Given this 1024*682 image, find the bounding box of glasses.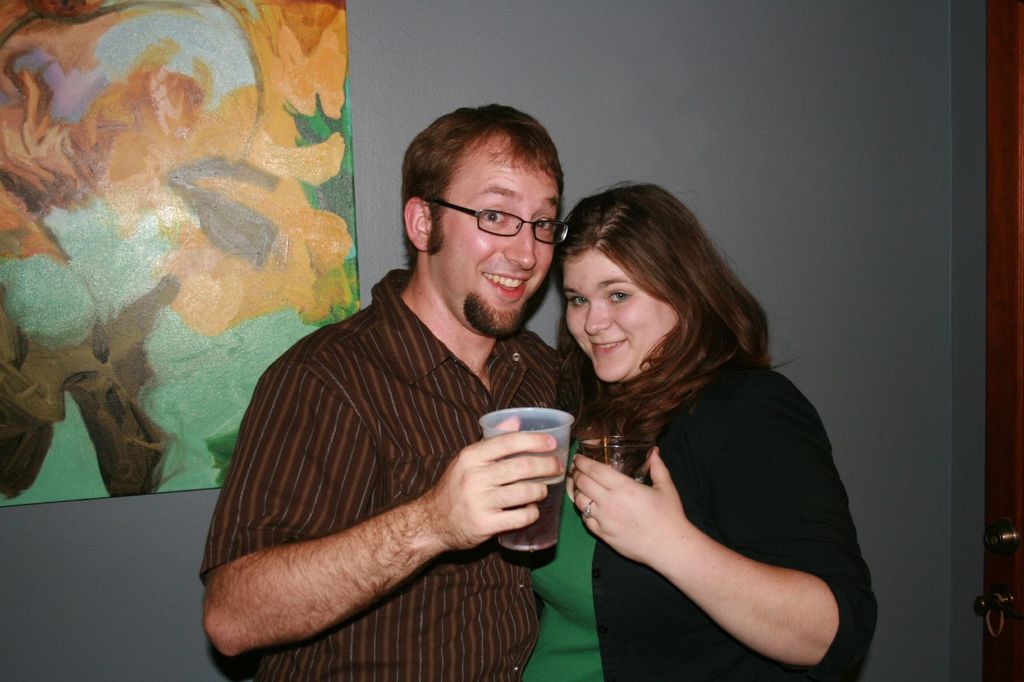
BBox(436, 196, 571, 242).
